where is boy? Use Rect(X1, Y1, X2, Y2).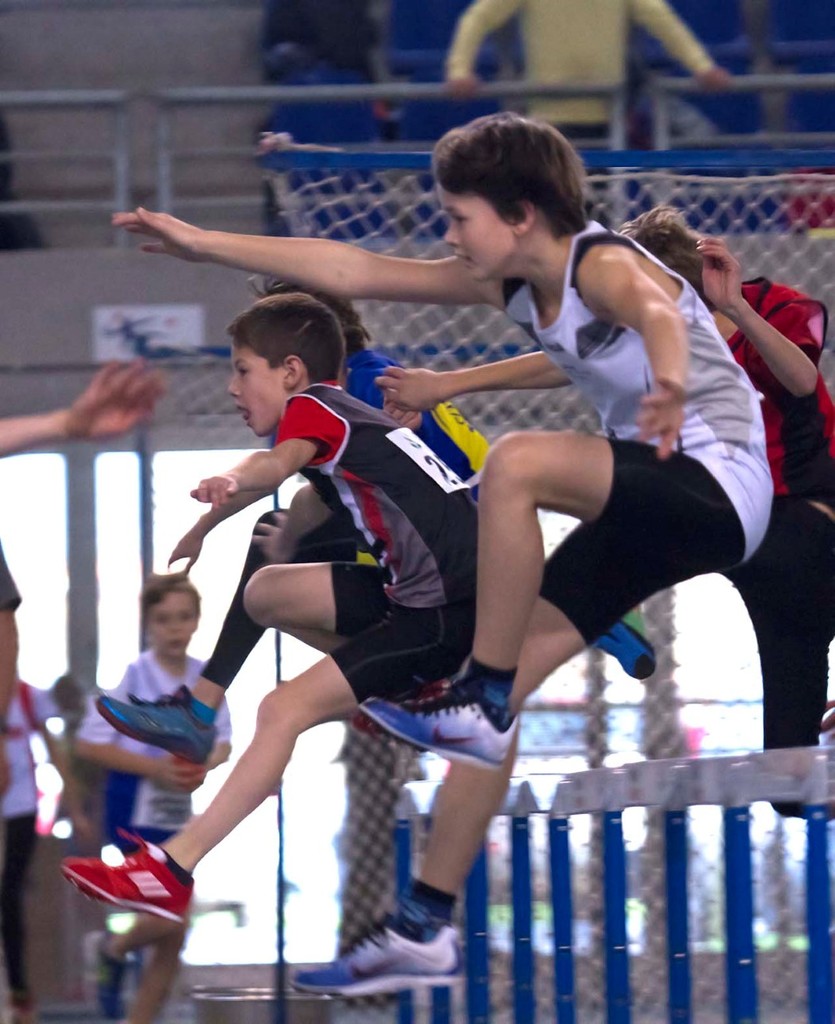
Rect(96, 99, 817, 1023).
